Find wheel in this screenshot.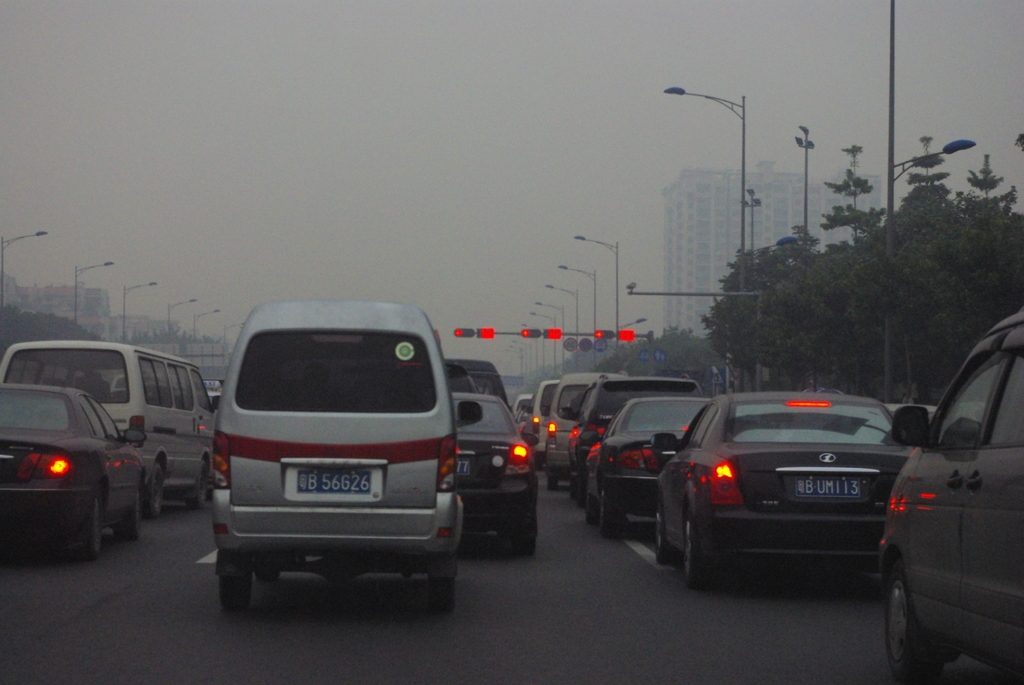
The bounding box for wheel is bbox=[118, 489, 148, 541].
